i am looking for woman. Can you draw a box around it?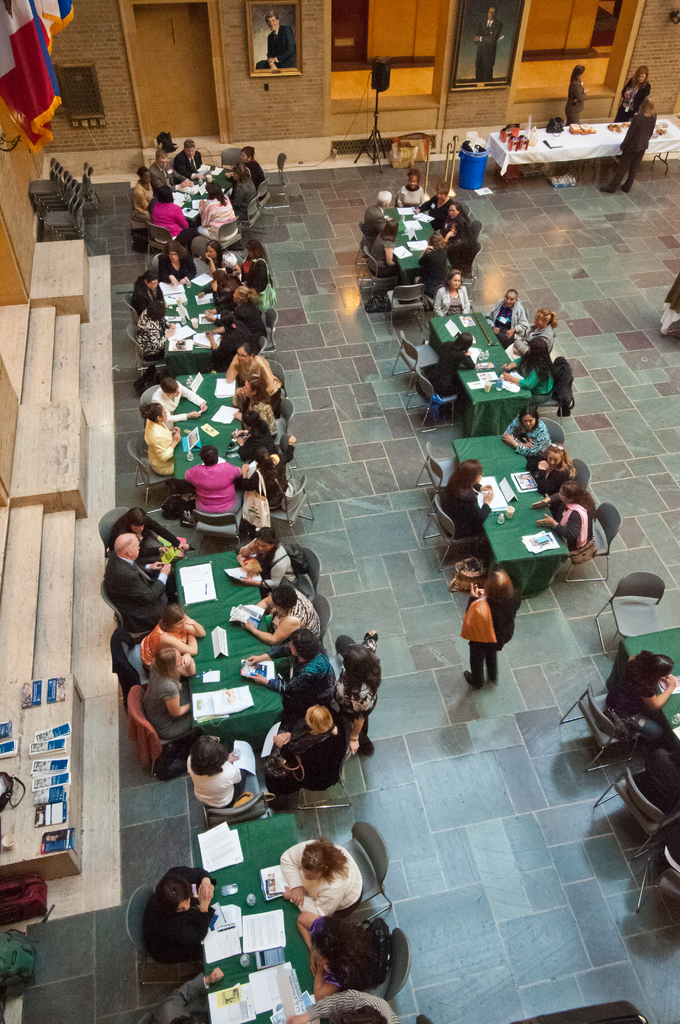
Sure, the bounding box is x1=120 y1=606 x2=201 y2=674.
